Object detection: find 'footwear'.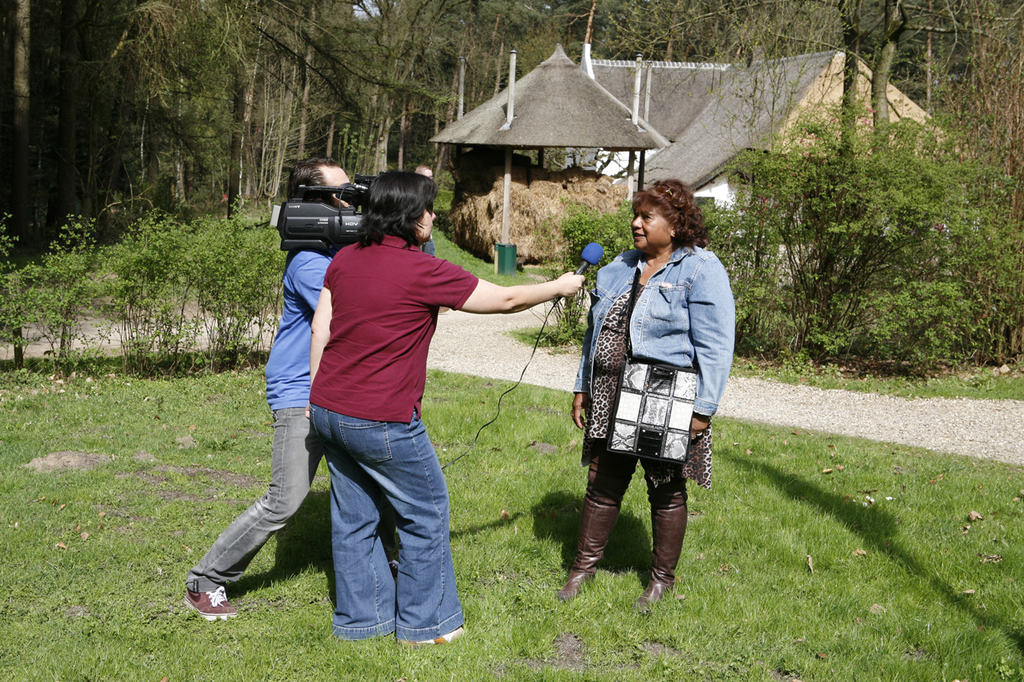
{"left": 180, "top": 583, "right": 240, "bottom": 628}.
